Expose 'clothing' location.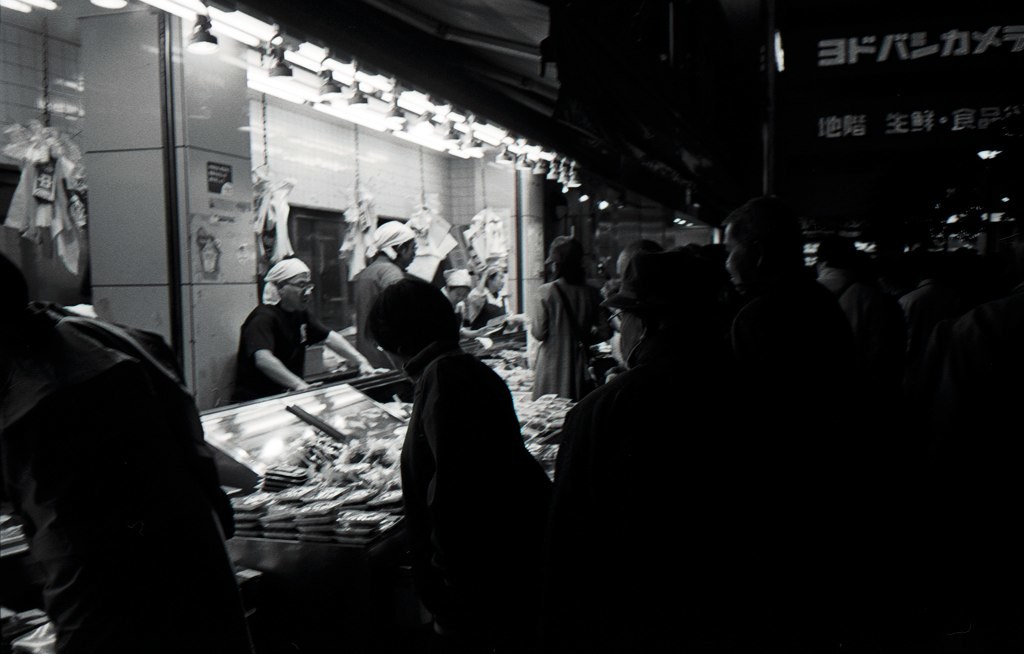
Exposed at [x1=240, y1=300, x2=340, y2=404].
